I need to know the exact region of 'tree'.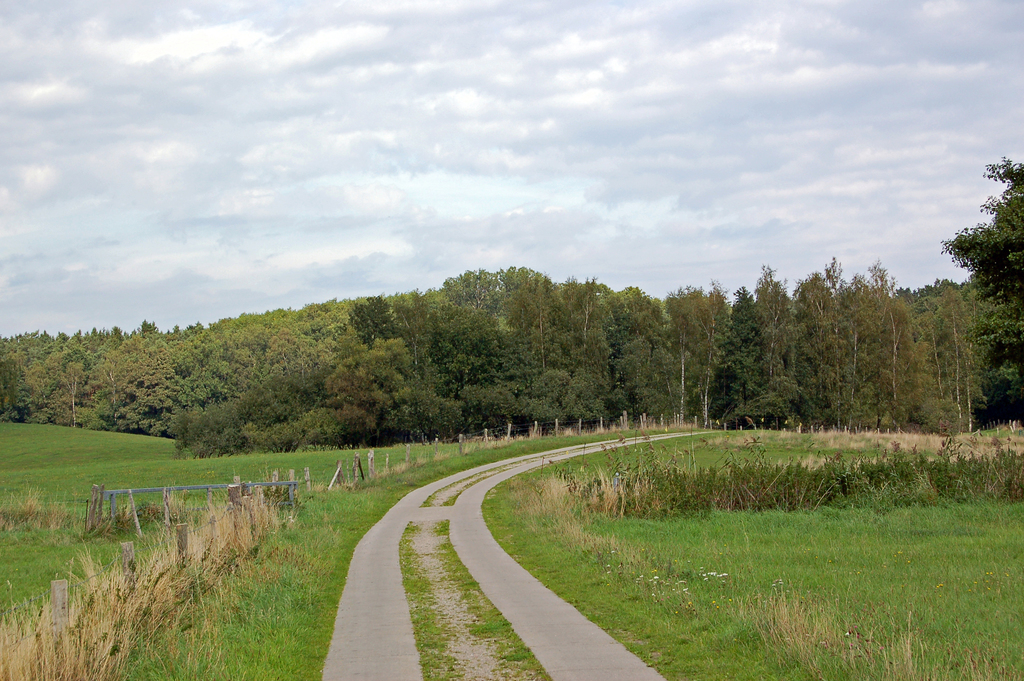
Region: (900, 270, 986, 425).
